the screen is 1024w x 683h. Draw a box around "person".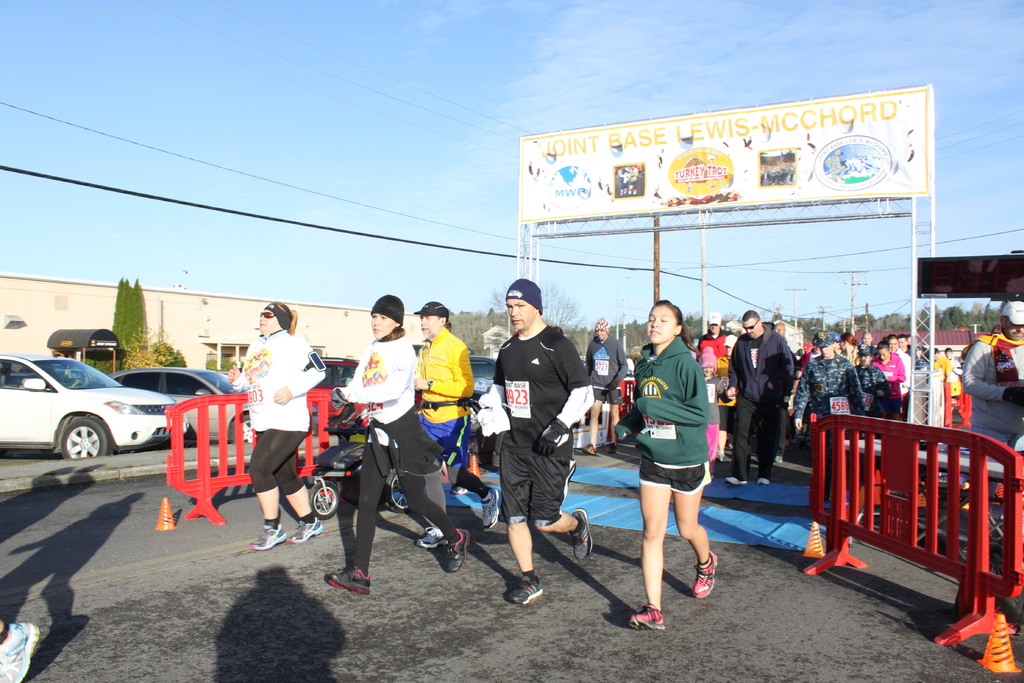
locate(886, 334, 913, 398).
